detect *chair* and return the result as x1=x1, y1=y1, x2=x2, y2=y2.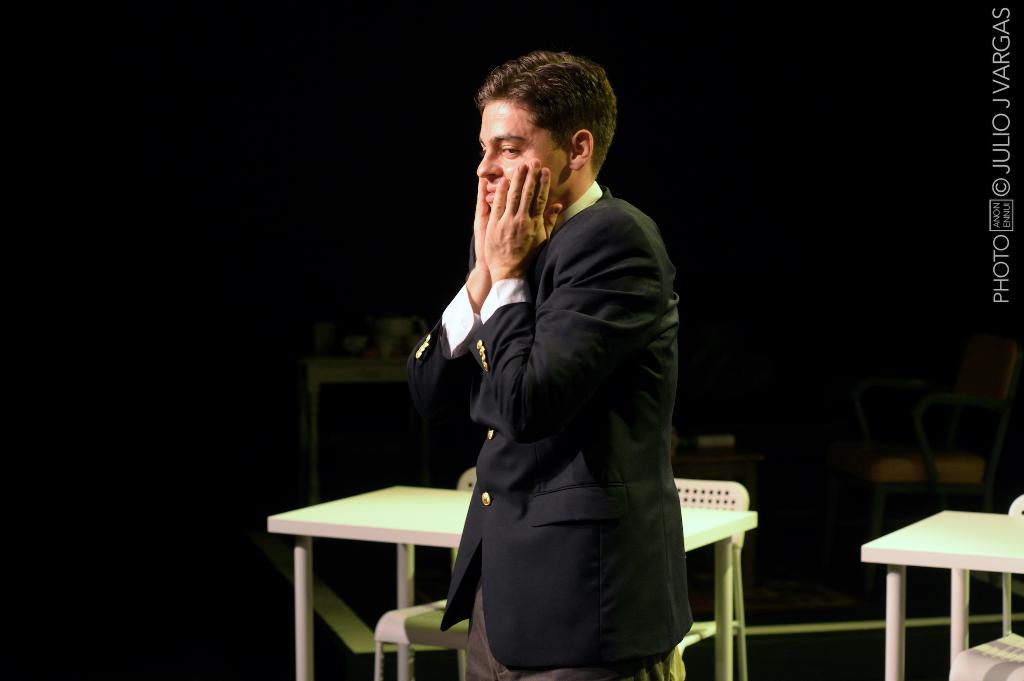
x1=641, y1=464, x2=751, y2=680.
